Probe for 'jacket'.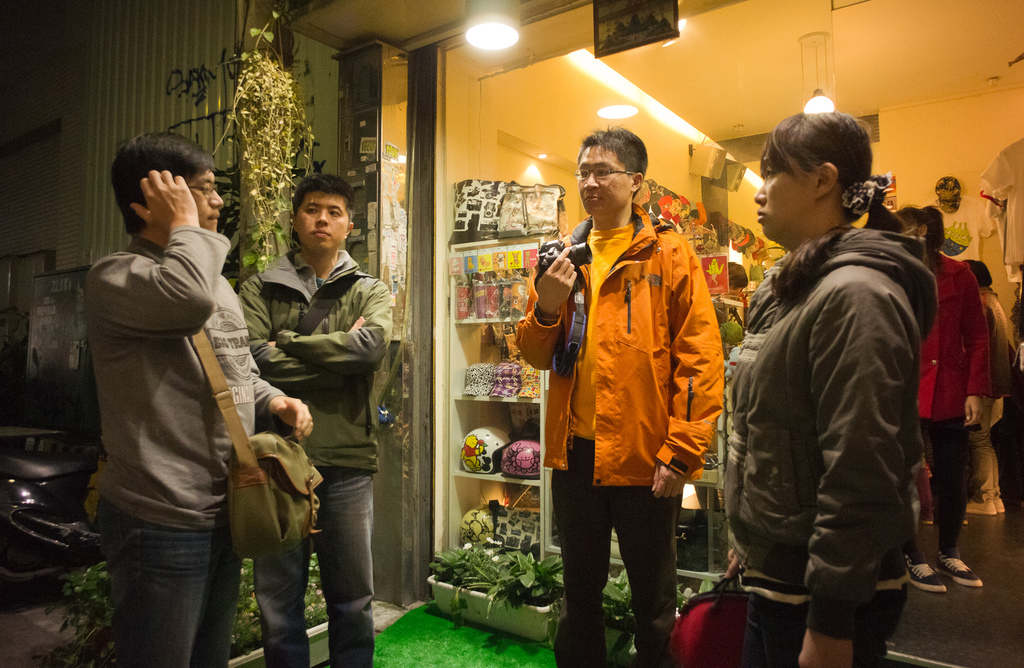
Probe result: pyautogui.locateOnScreen(230, 248, 400, 474).
